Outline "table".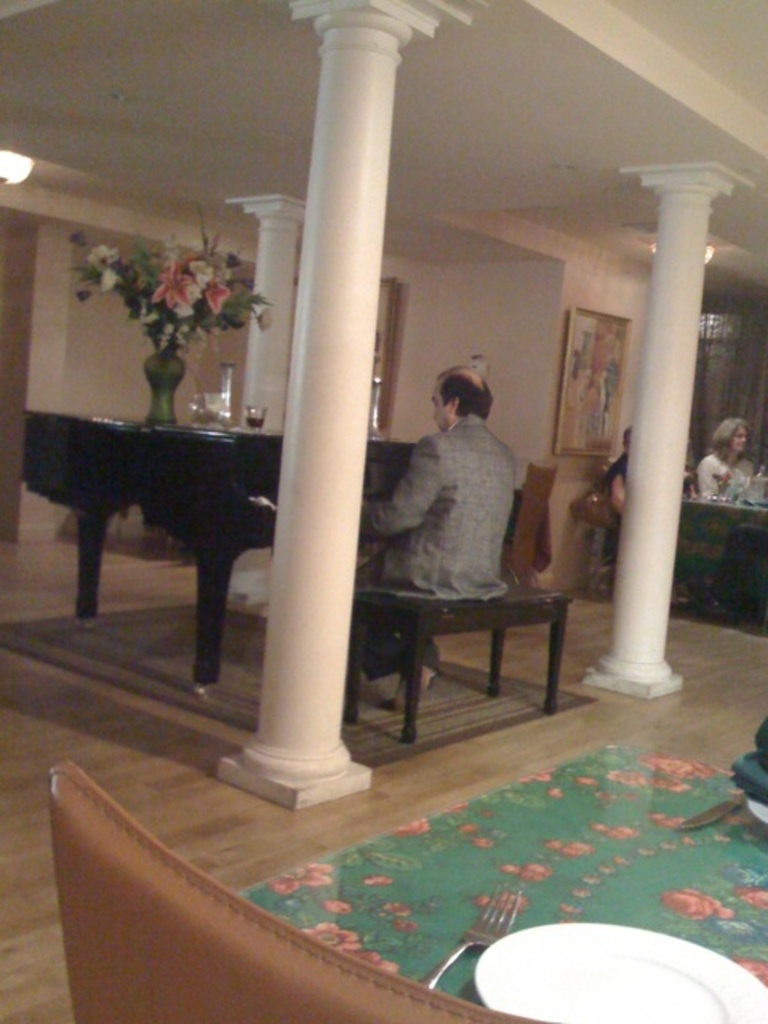
Outline: {"x1": 349, "y1": 578, "x2": 568, "y2": 752}.
